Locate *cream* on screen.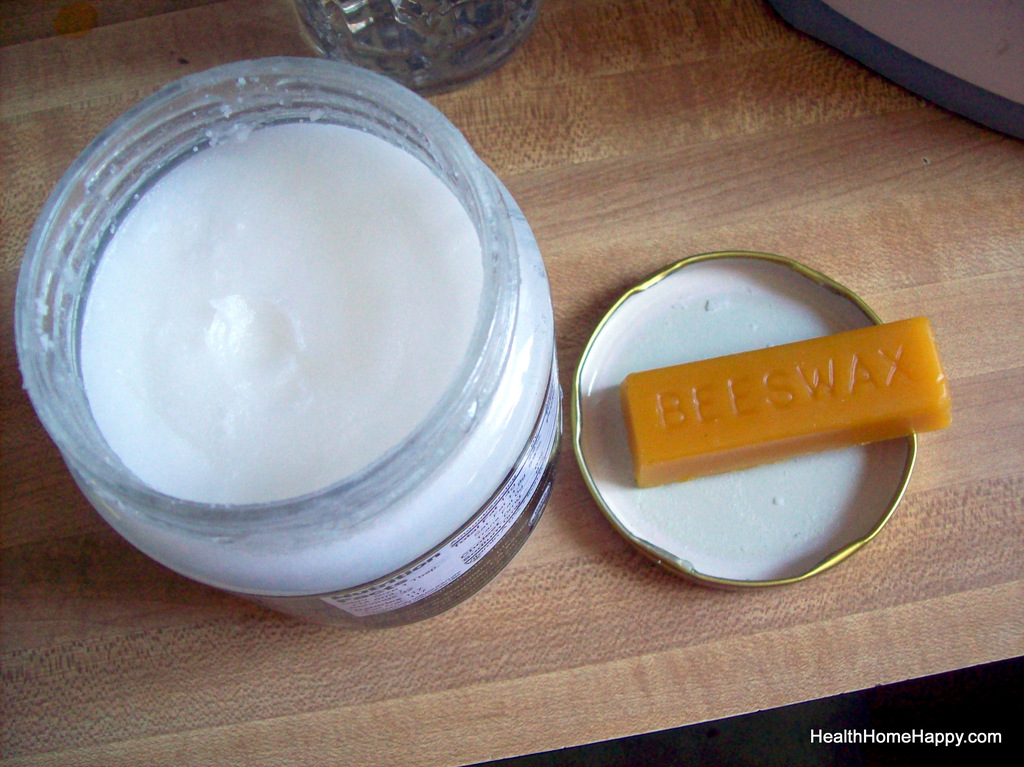
On screen at 10, 42, 573, 597.
